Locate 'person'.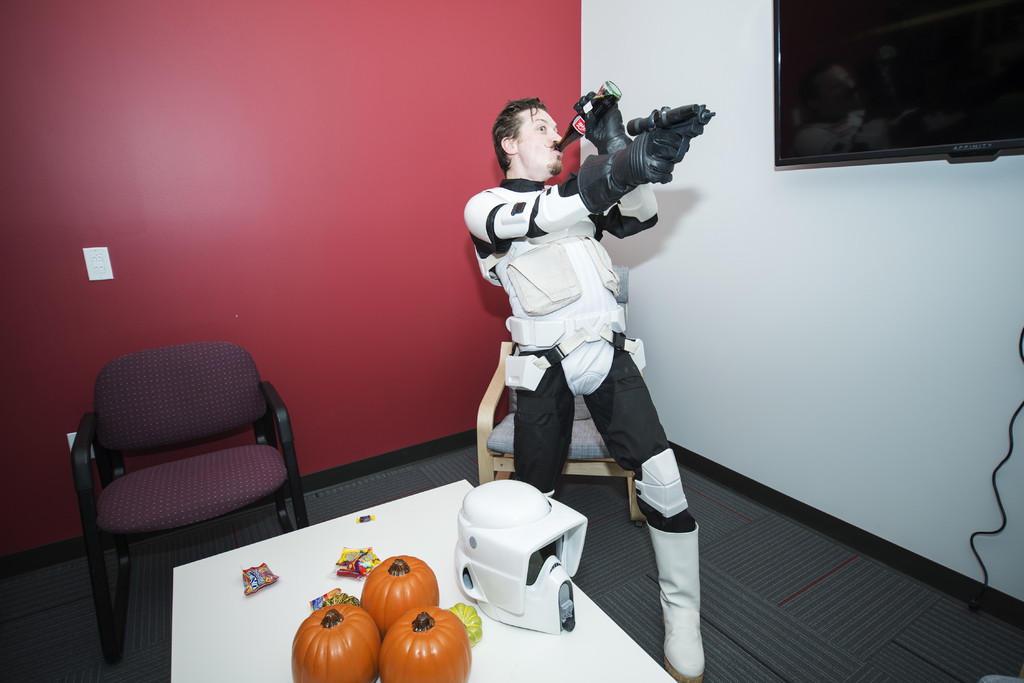
Bounding box: (438,66,696,627).
